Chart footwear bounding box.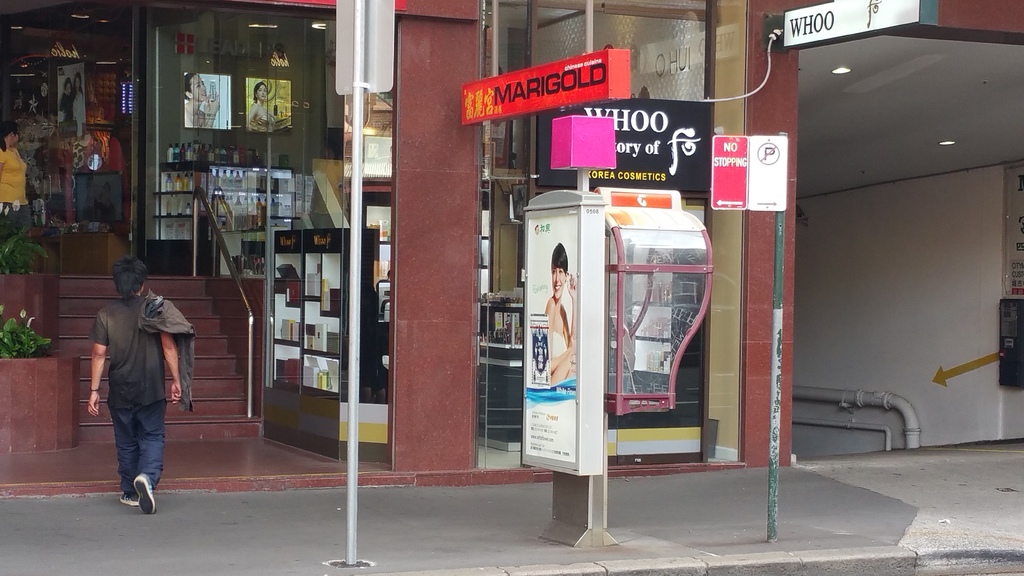
Charted: 132 470 157 520.
